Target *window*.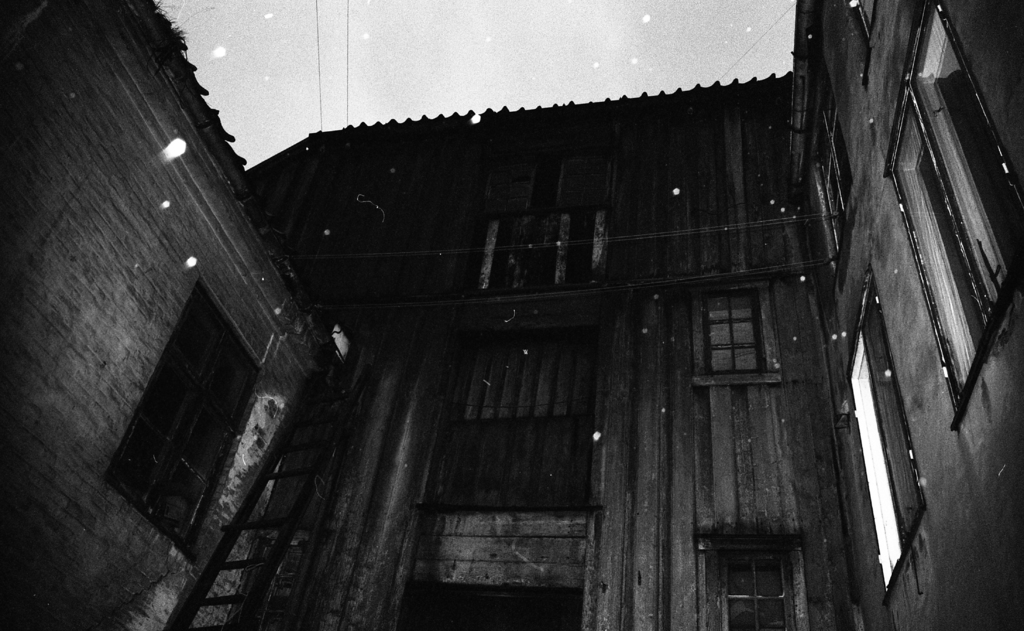
Target region: rect(710, 539, 800, 630).
